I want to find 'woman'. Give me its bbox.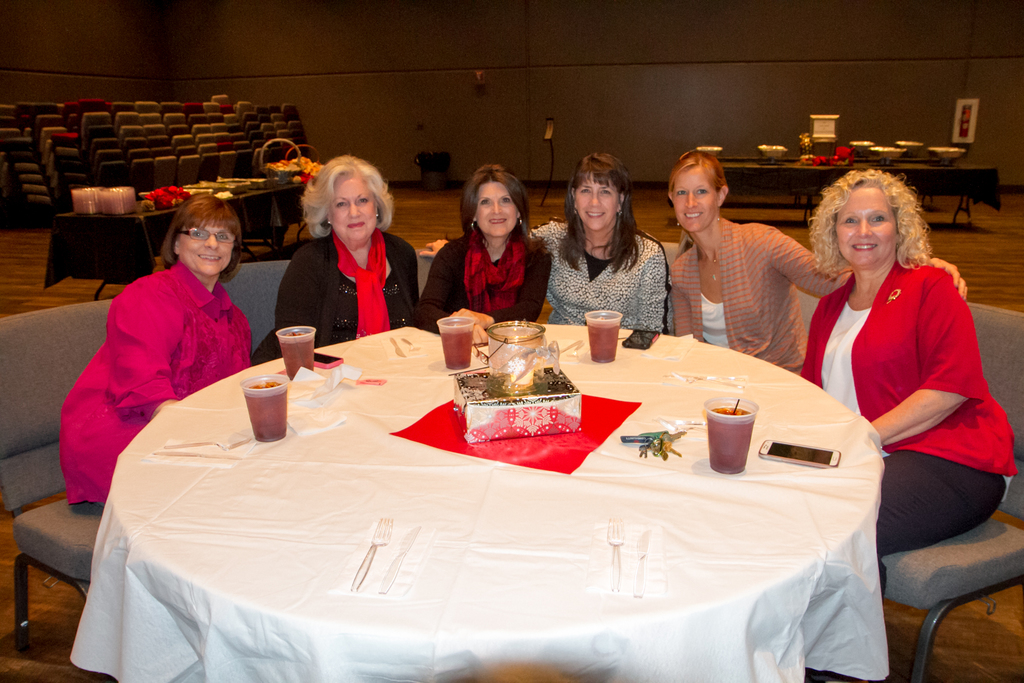
pyautogui.locateOnScreen(794, 165, 1020, 562).
